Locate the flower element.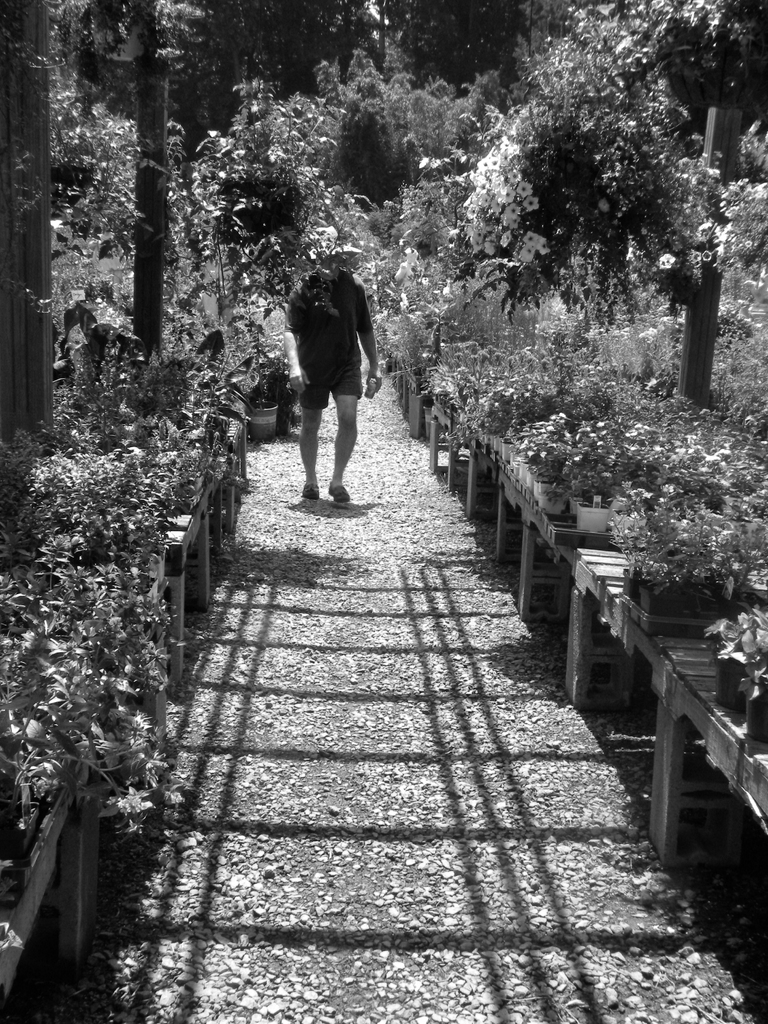
Element bbox: box=[520, 244, 539, 263].
